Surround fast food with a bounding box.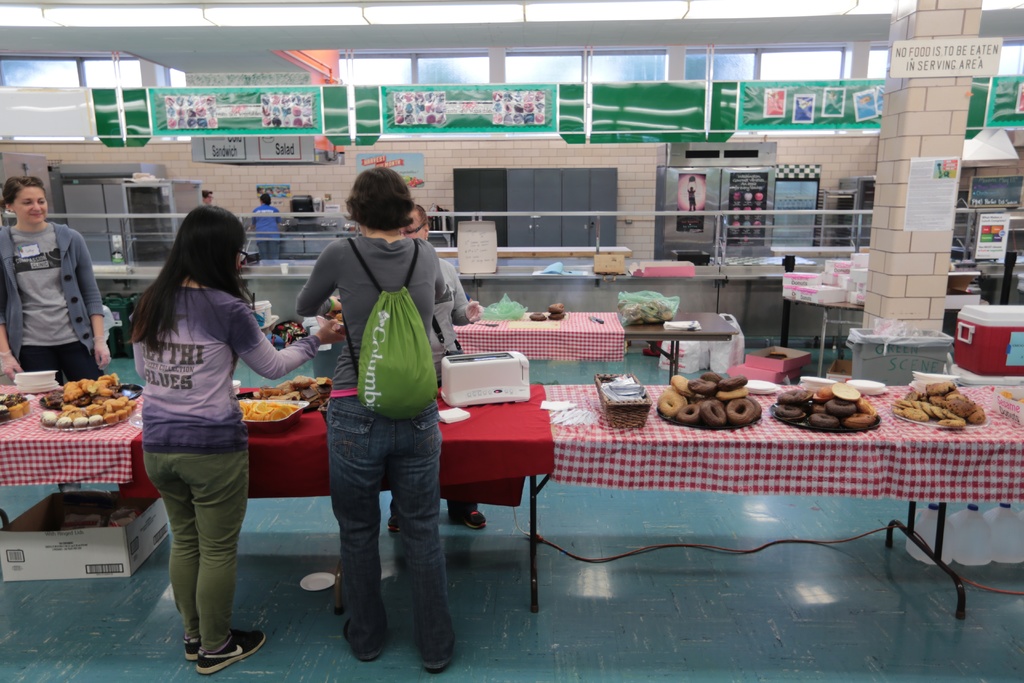
crop(822, 379, 863, 398).
